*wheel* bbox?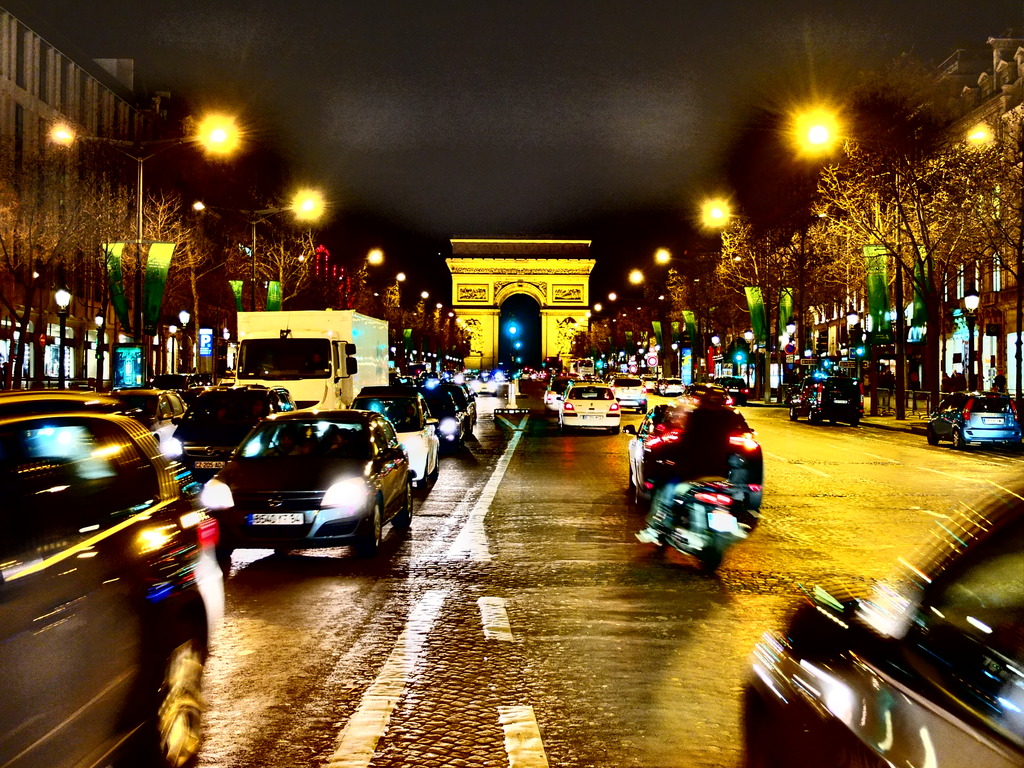
bbox=(561, 419, 569, 433)
